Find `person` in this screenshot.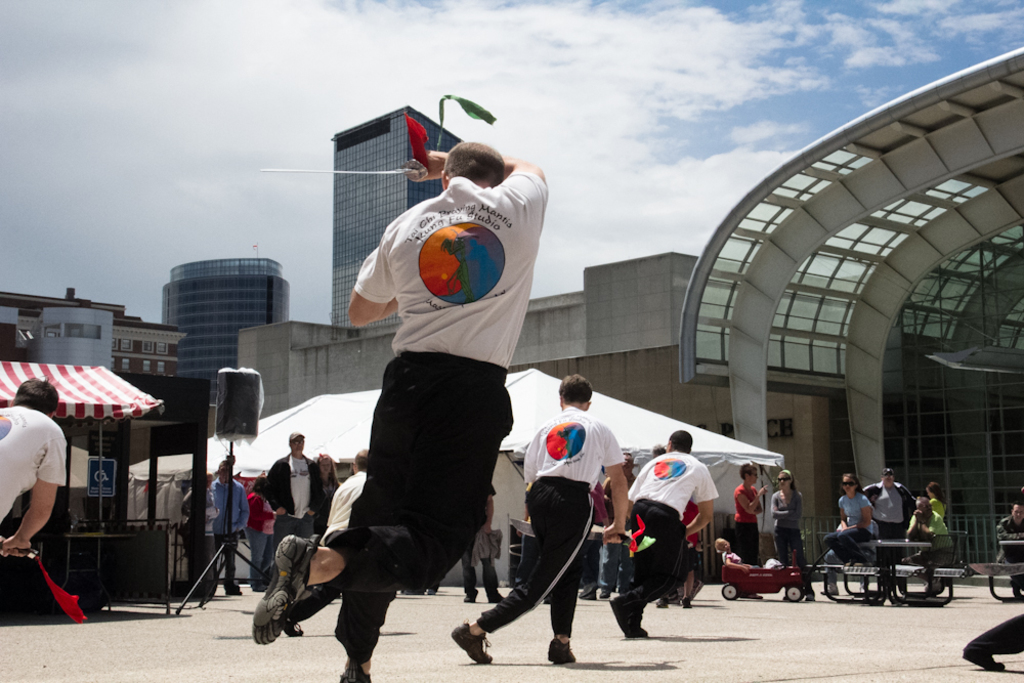
The bounding box for `person` is bbox=[826, 476, 880, 562].
